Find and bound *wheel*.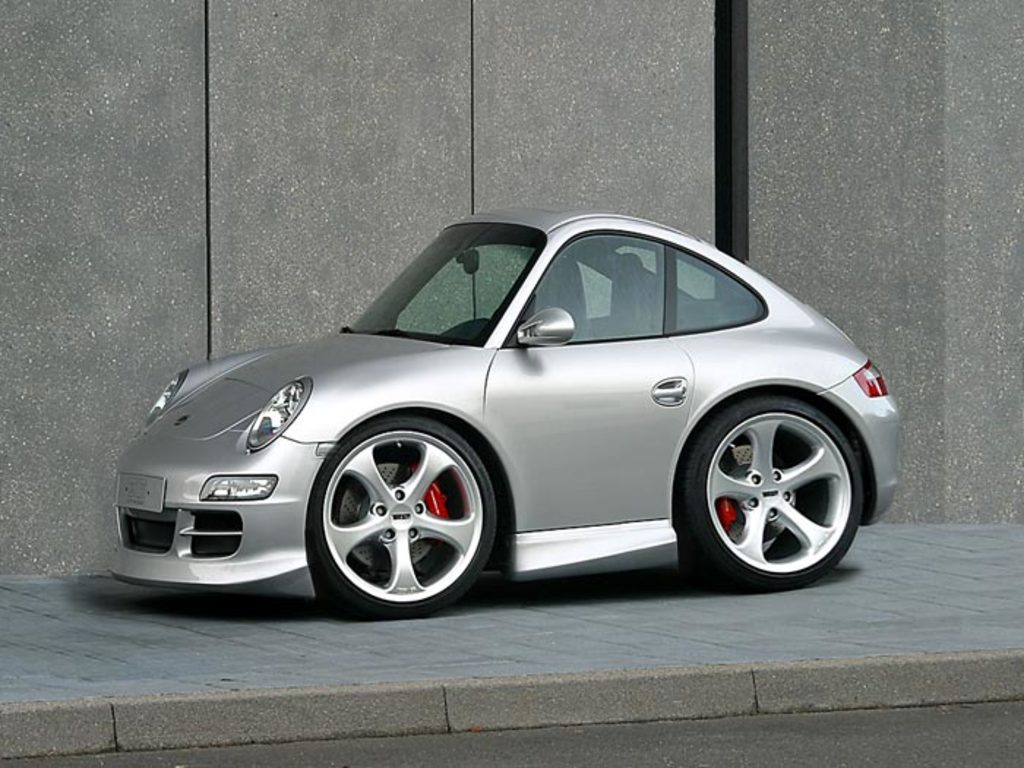
Bound: region(683, 388, 867, 592).
